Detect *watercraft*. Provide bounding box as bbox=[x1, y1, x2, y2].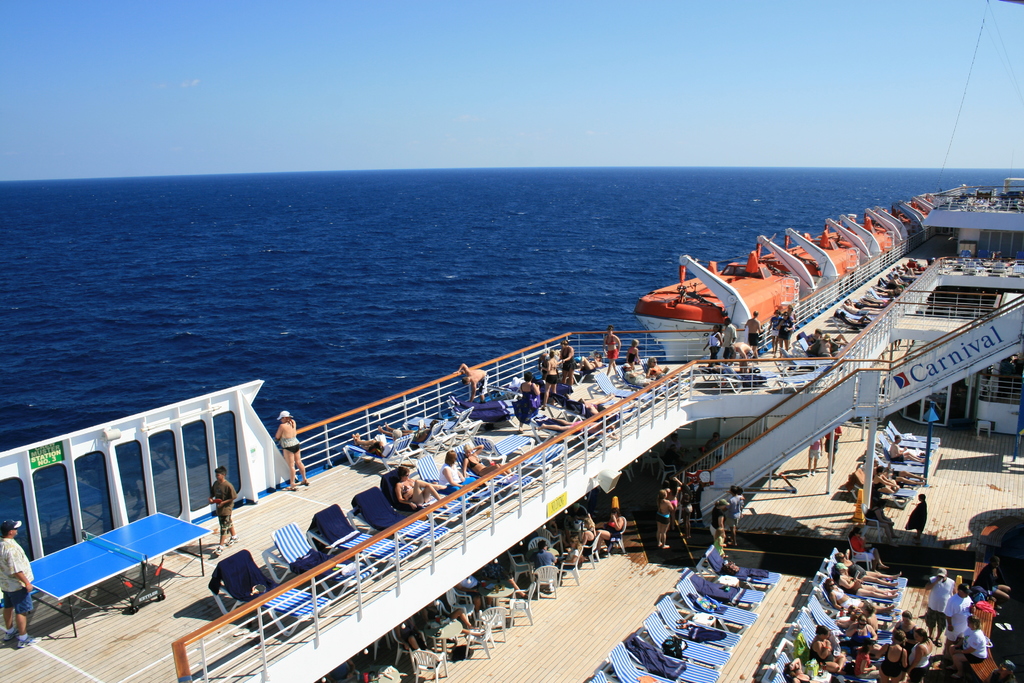
bbox=[3, 177, 1023, 682].
